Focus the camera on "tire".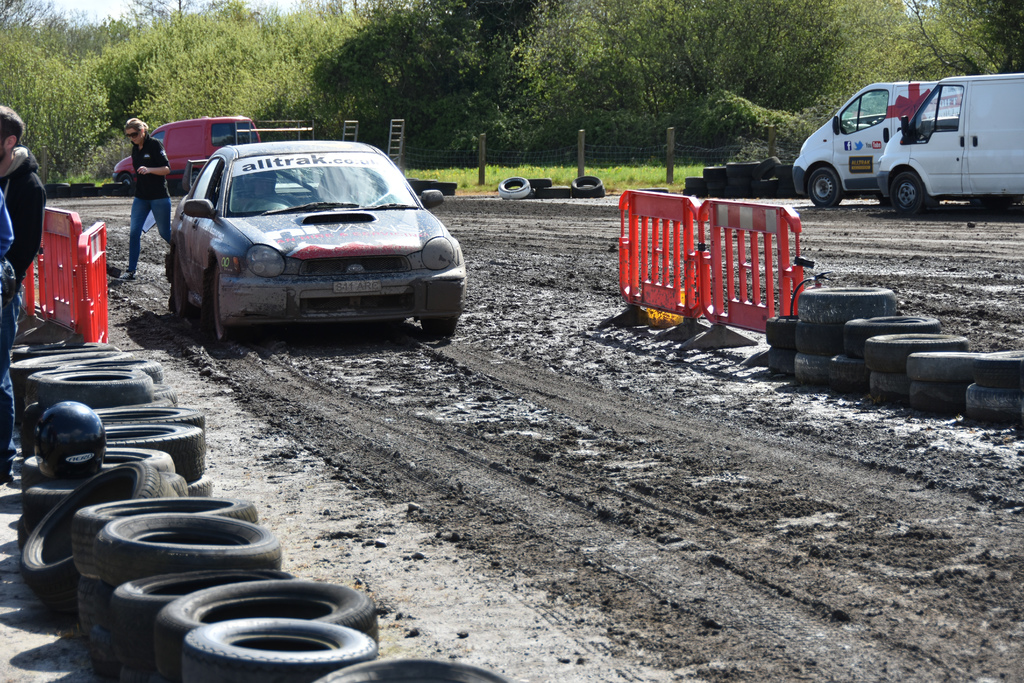
Focus region: rect(755, 167, 796, 193).
